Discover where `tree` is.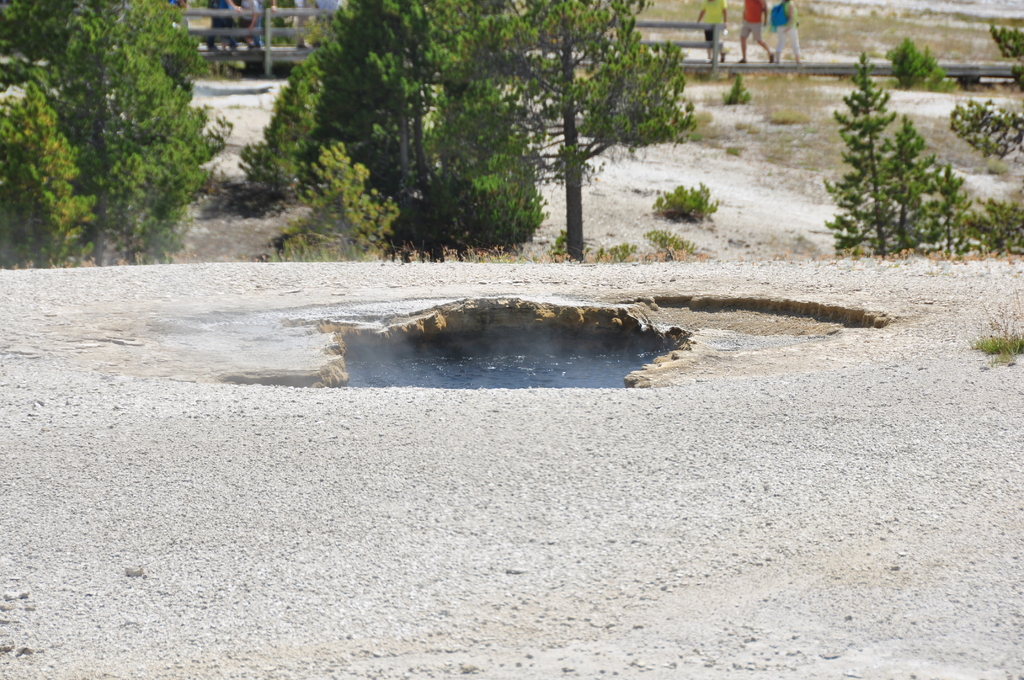
Discovered at [x1=982, y1=20, x2=1023, y2=64].
